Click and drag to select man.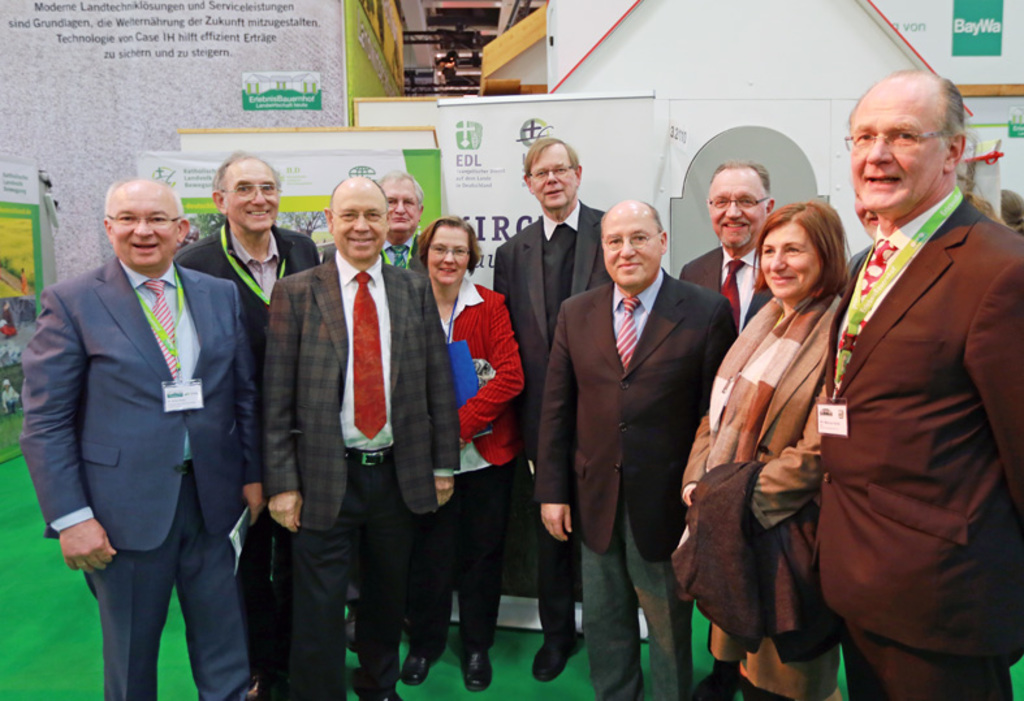
Selection: crop(532, 202, 735, 700).
